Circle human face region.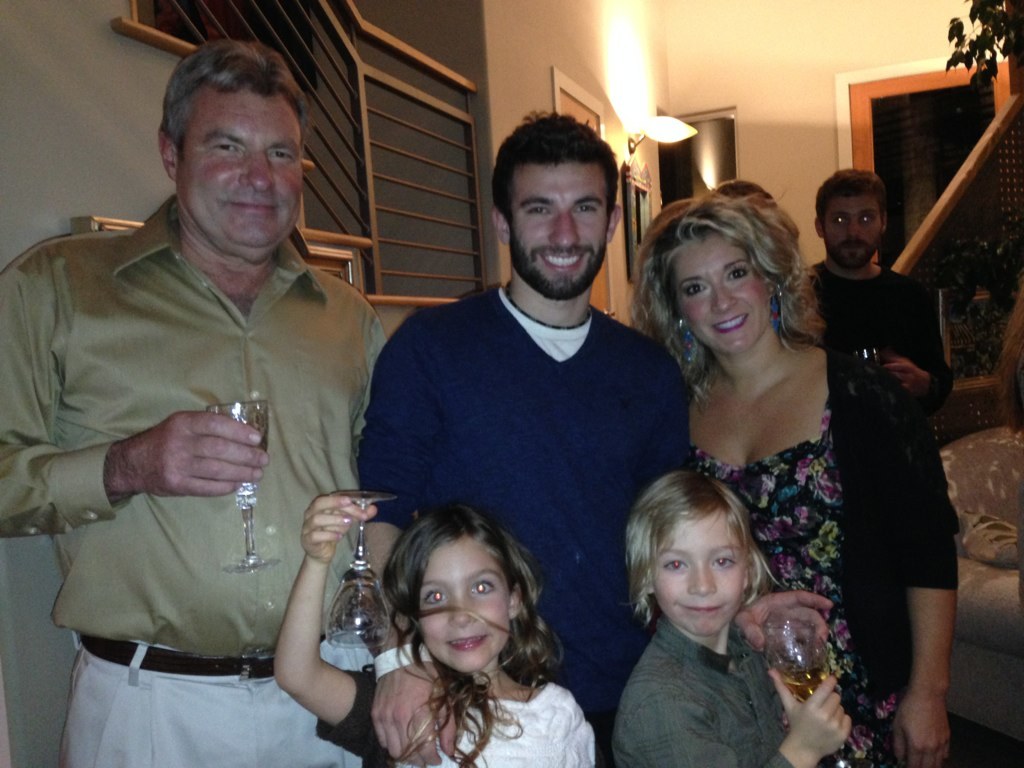
Region: x1=826 y1=197 x2=883 y2=270.
